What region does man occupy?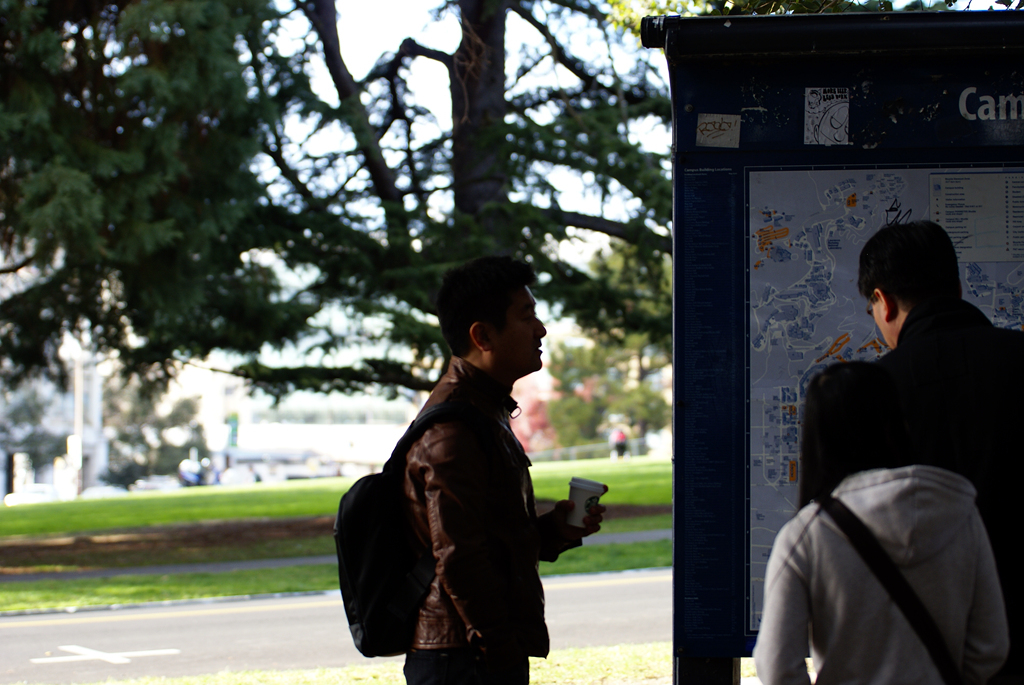
pyautogui.locateOnScreen(361, 261, 603, 684).
